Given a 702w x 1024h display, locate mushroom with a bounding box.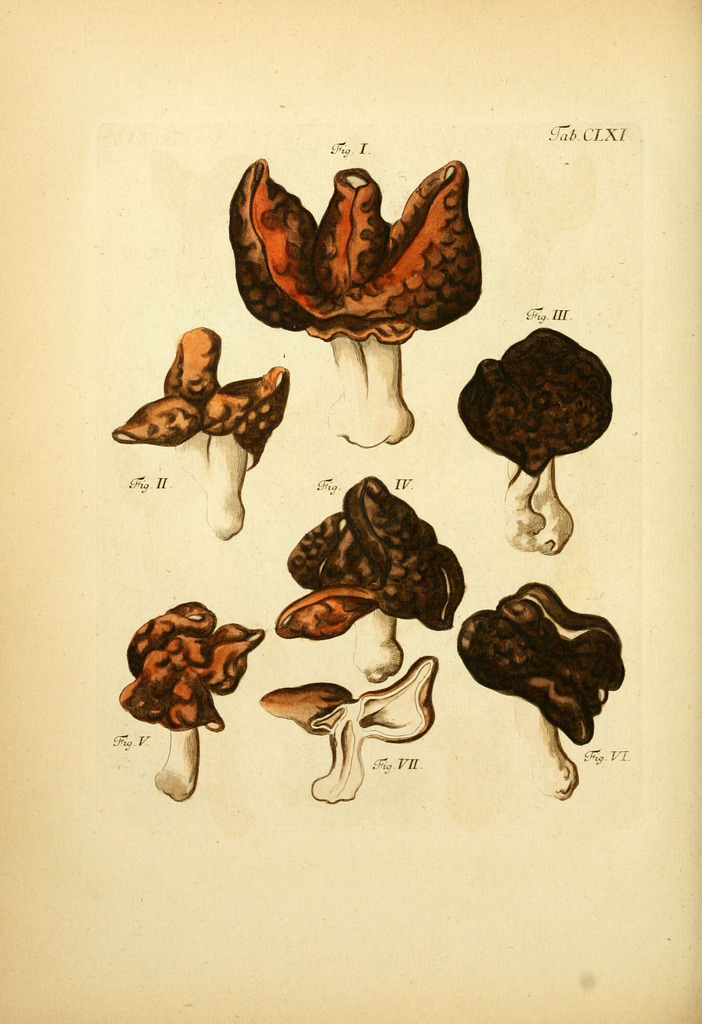
Located: [left=116, top=602, right=270, bottom=807].
